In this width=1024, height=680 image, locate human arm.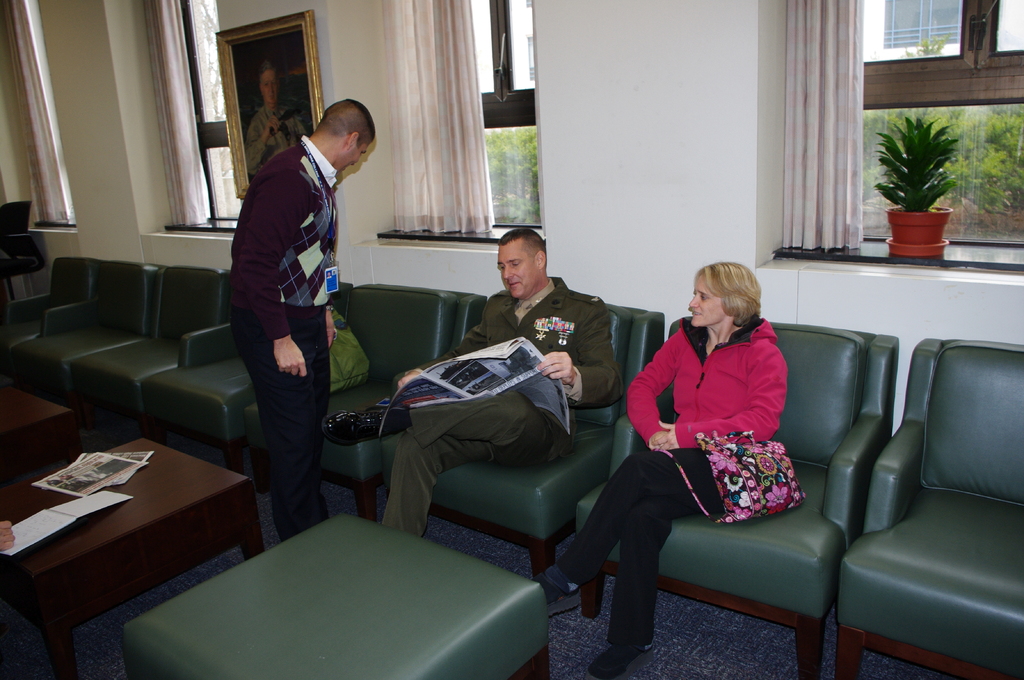
Bounding box: <region>536, 297, 630, 411</region>.
